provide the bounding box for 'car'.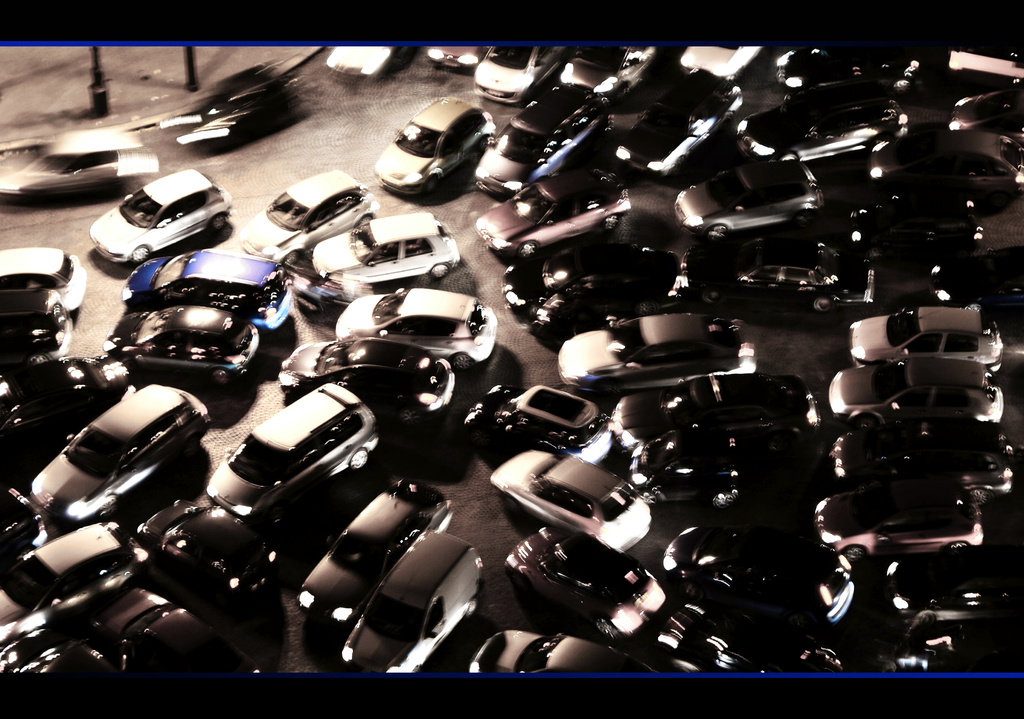
left=29, top=380, right=215, bottom=530.
